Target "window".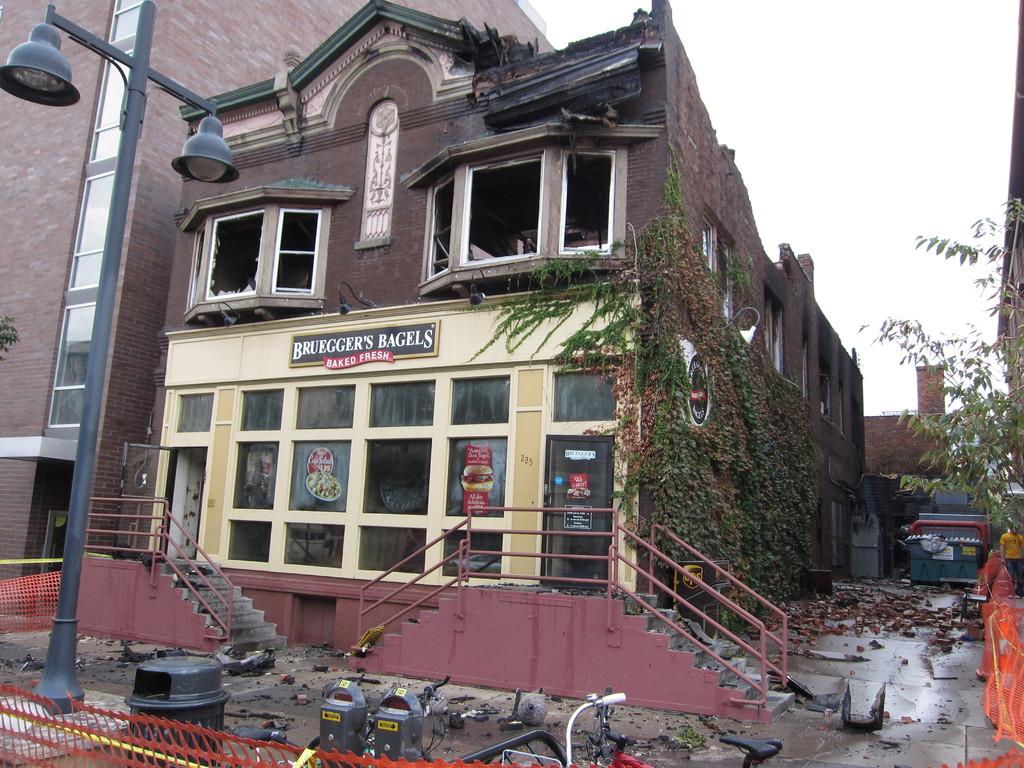
Target region: locate(763, 271, 792, 396).
